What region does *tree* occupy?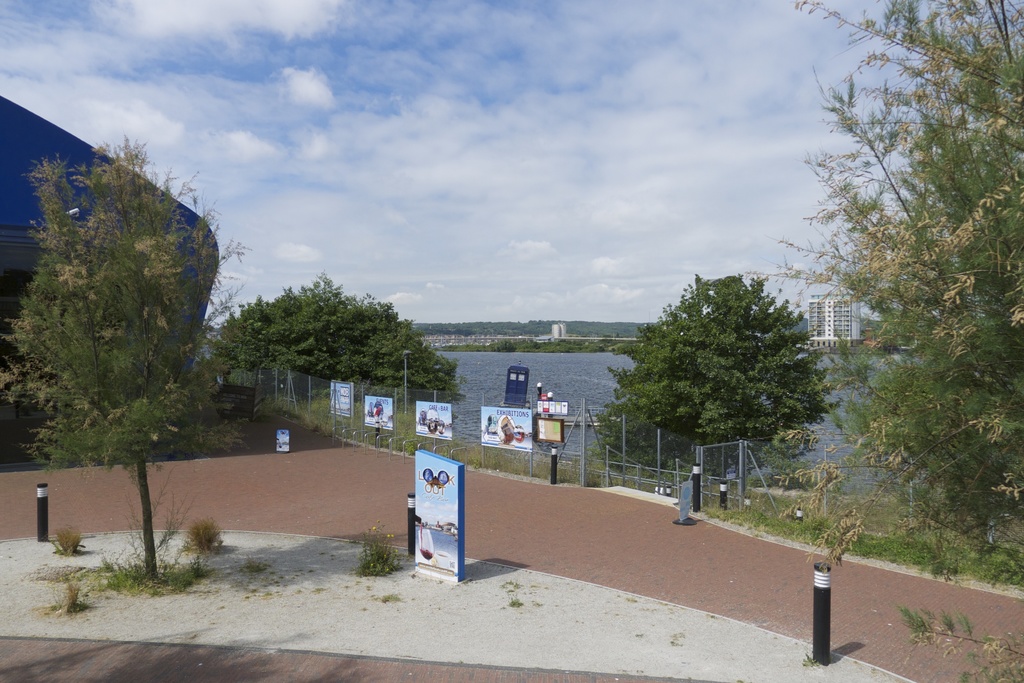
left=0, top=133, right=214, bottom=577.
